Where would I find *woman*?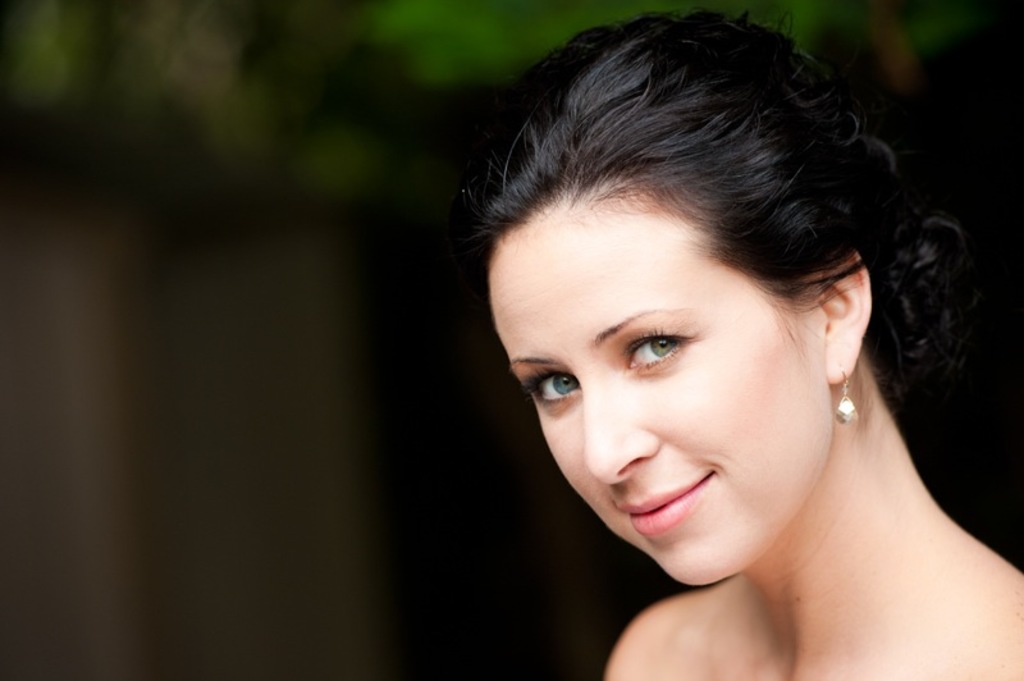
At [374, 0, 1005, 671].
